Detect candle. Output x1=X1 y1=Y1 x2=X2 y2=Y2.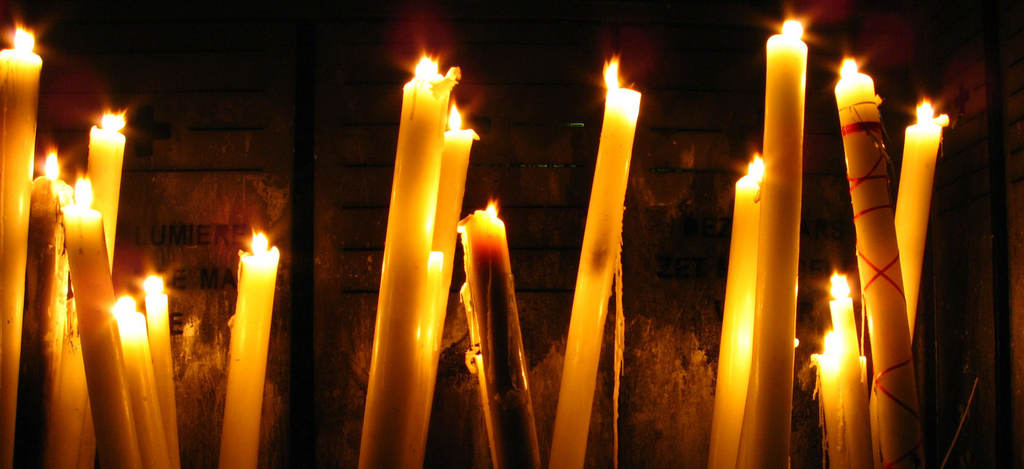
x1=403 y1=110 x2=468 y2=468.
